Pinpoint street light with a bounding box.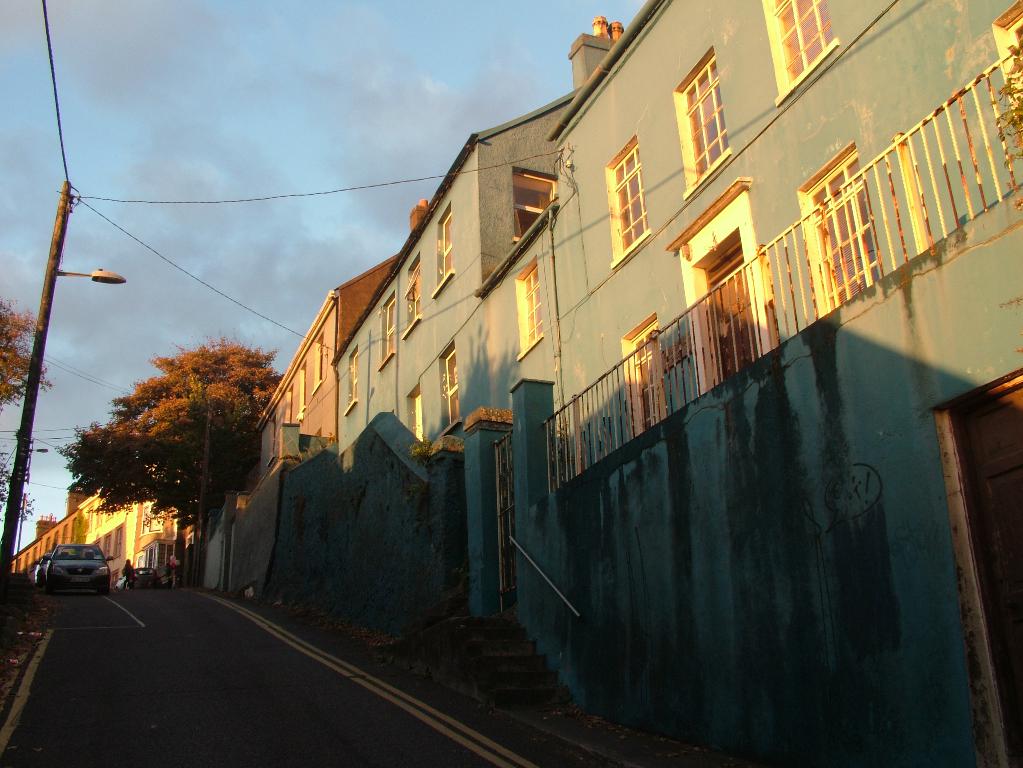
pyautogui.locateOnScreen(25, 444, 50, 454).
